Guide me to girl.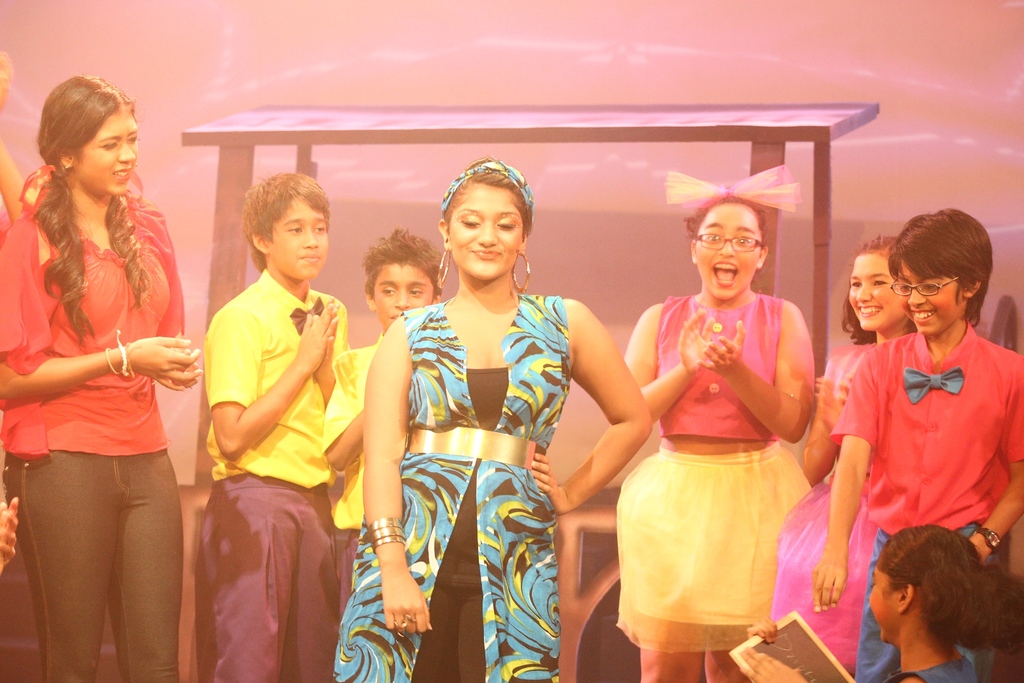
Guidance: (744,525,1023,682).
